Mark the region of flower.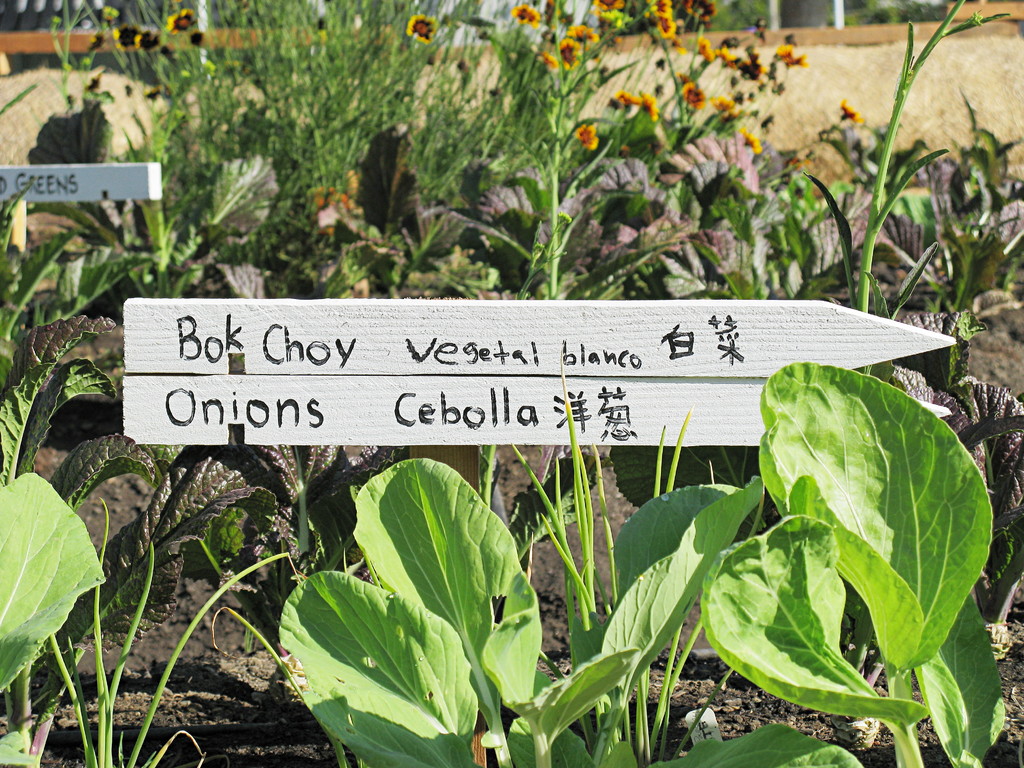
Region: select_region(108, 21, 136, 53).
